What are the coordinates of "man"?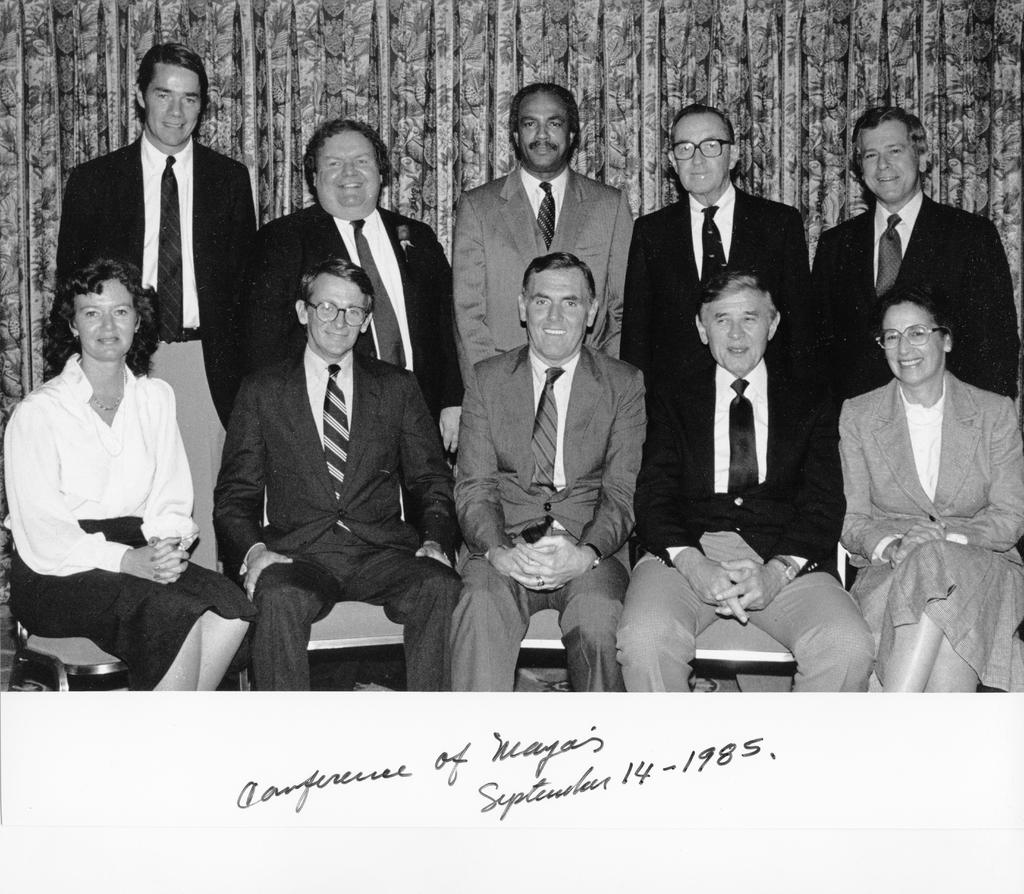
{"x1": 60, "y1": 41, "x2": 257, "y2": 343}.
